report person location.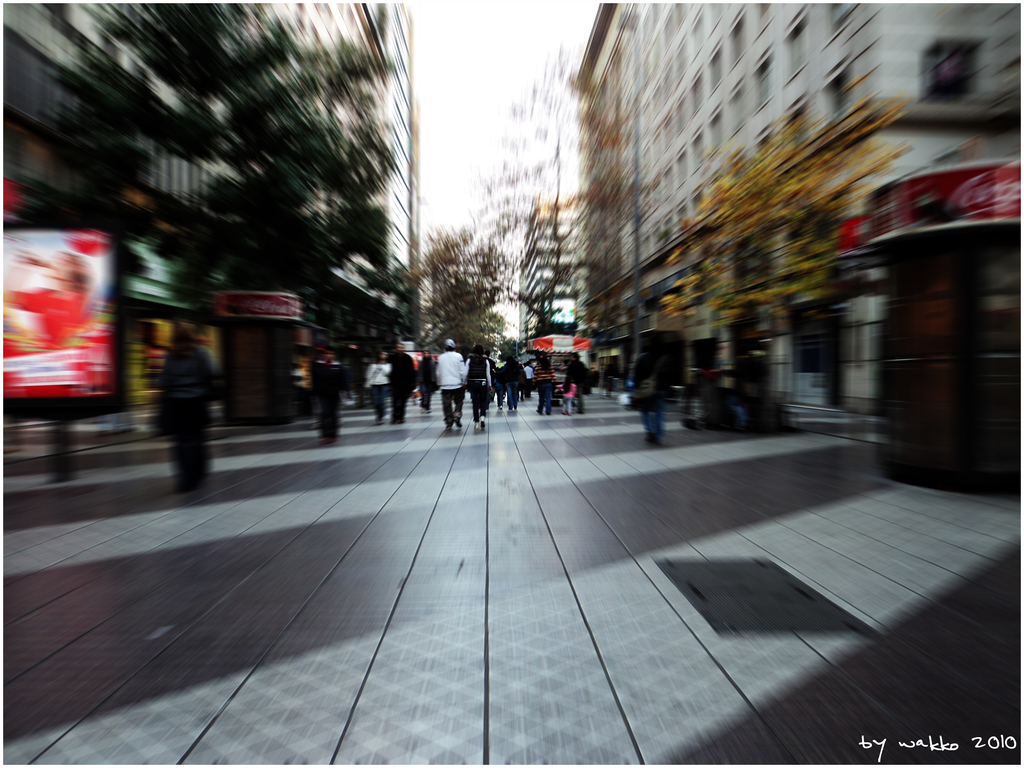
Report: <region>465, 344, 493, 428</region>.
